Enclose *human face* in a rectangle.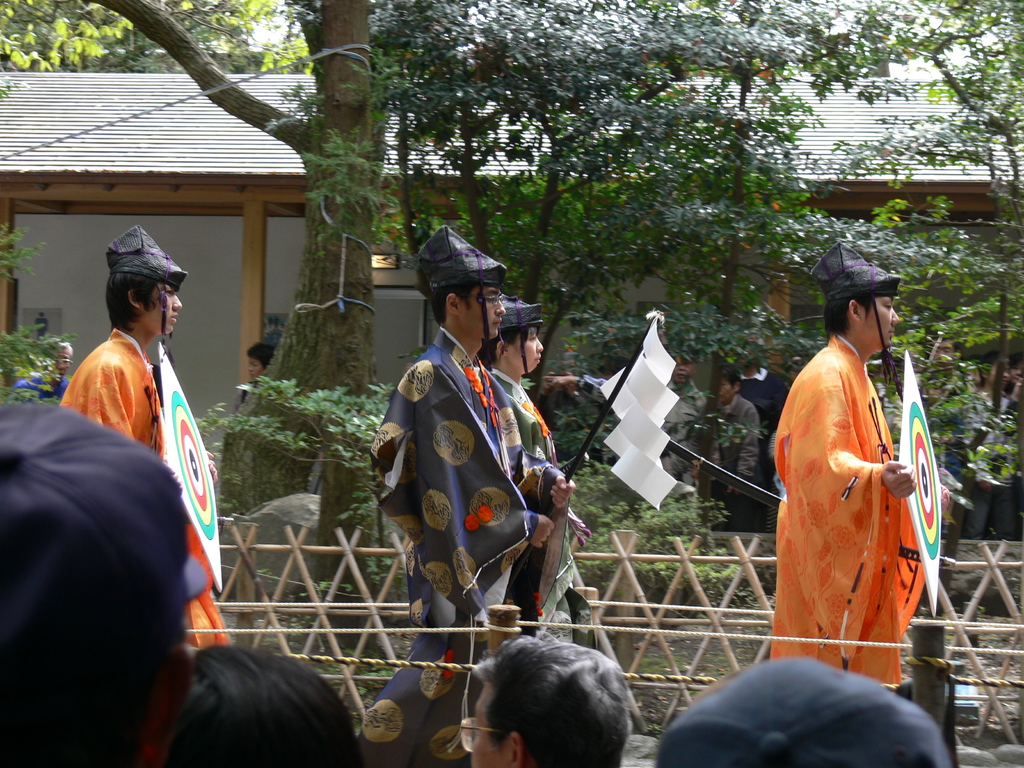
box=[511, 324, 543, 369].
